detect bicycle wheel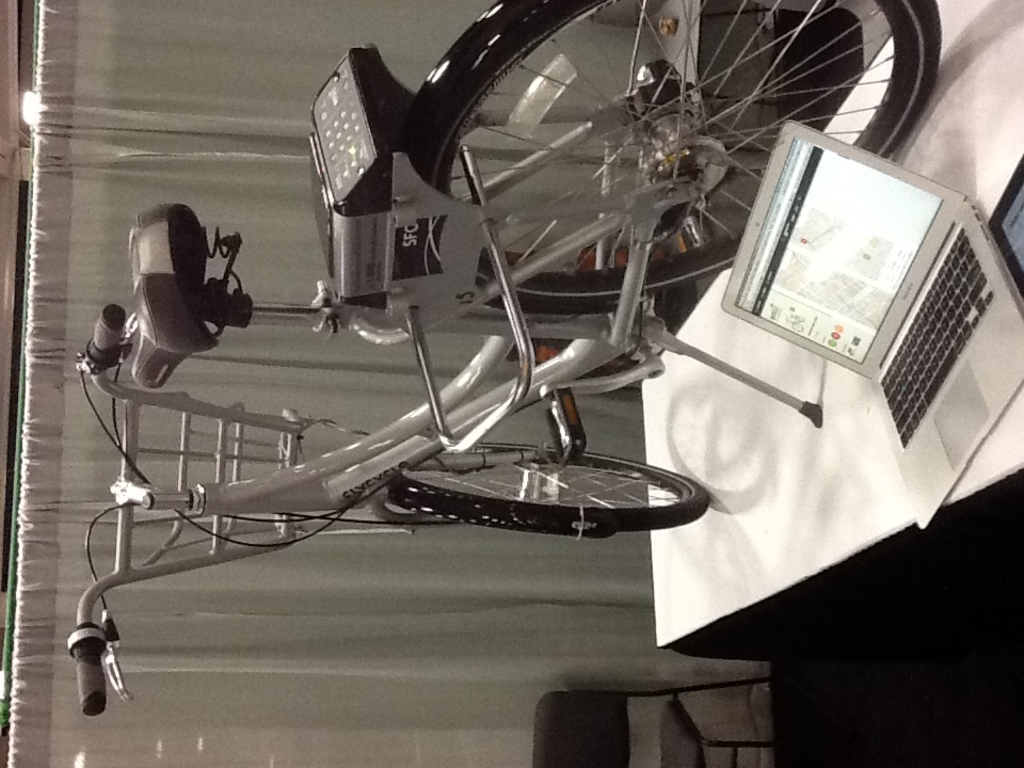
pyautogui.locateOnScreen(396, 439, 714, 534)
